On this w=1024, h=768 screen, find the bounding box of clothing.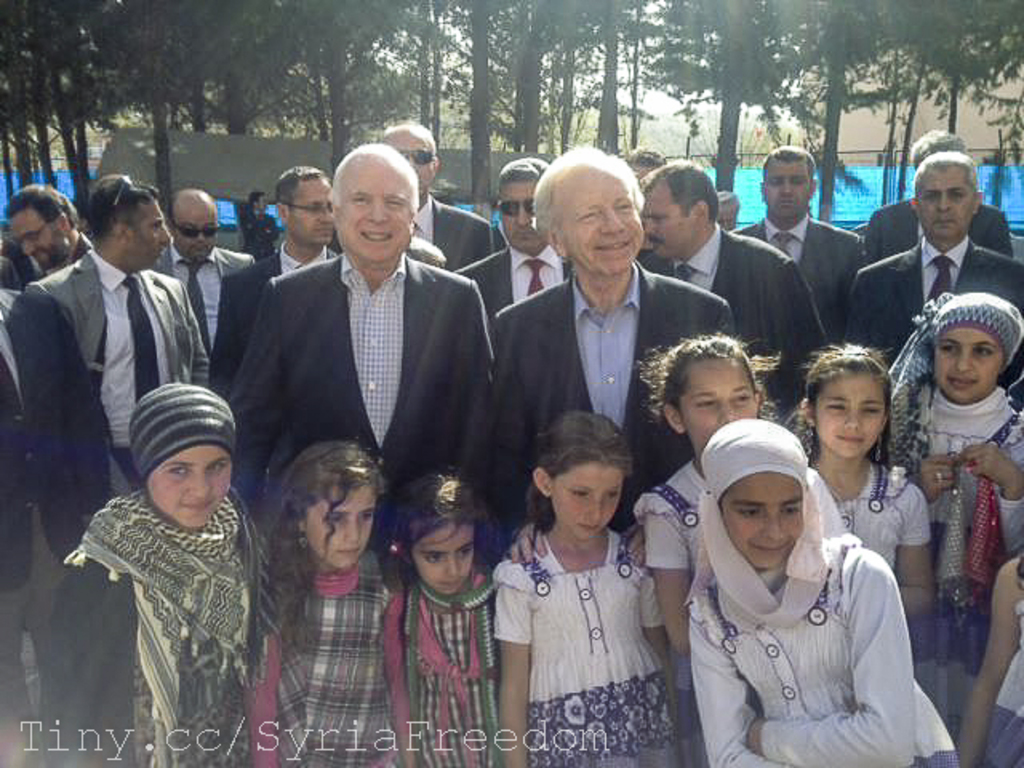
Bounding box: x1=494, y1=261, x2=733, y2=531.
